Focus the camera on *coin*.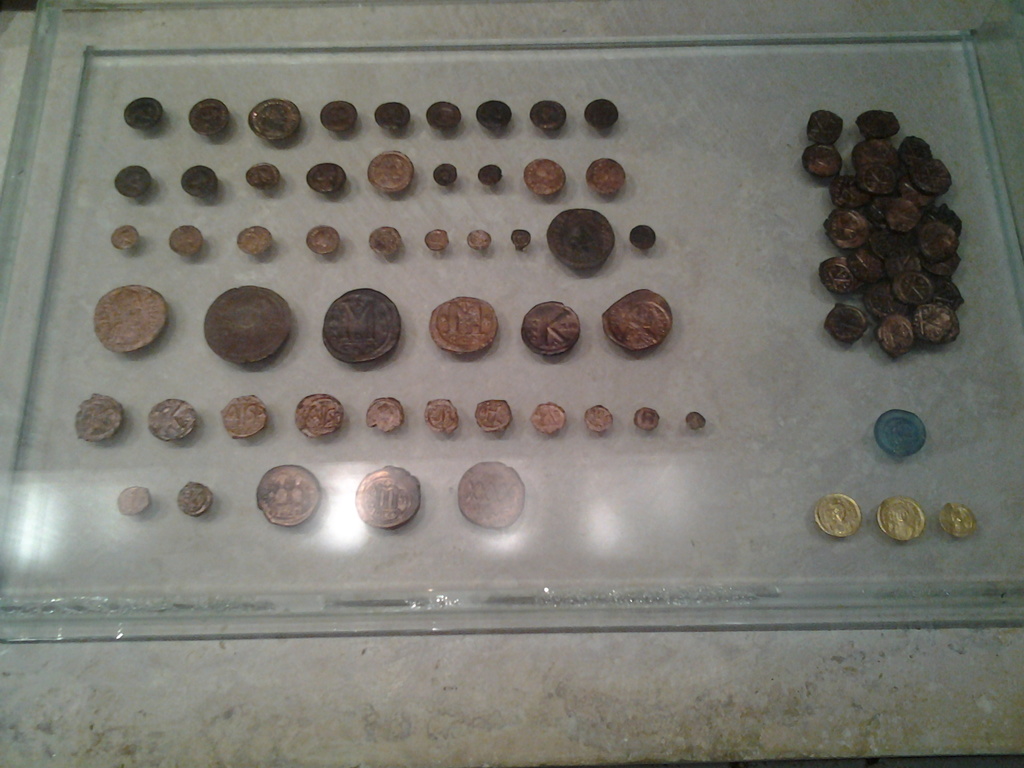
Focus region: box(150, 397, 197, 446).
